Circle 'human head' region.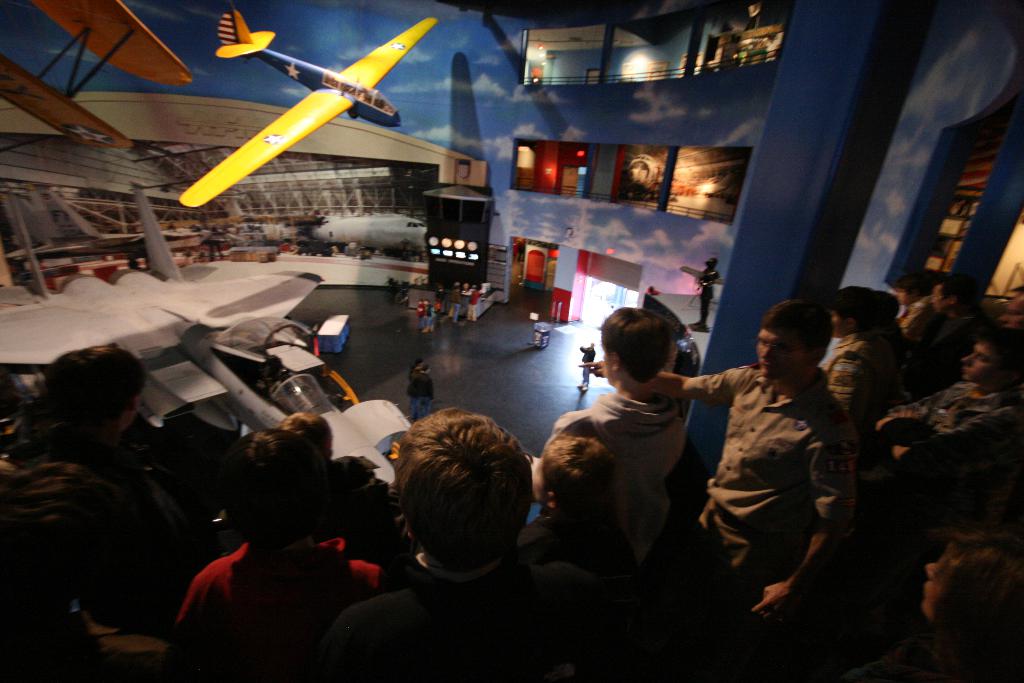
Region: (599,306,671,383).
